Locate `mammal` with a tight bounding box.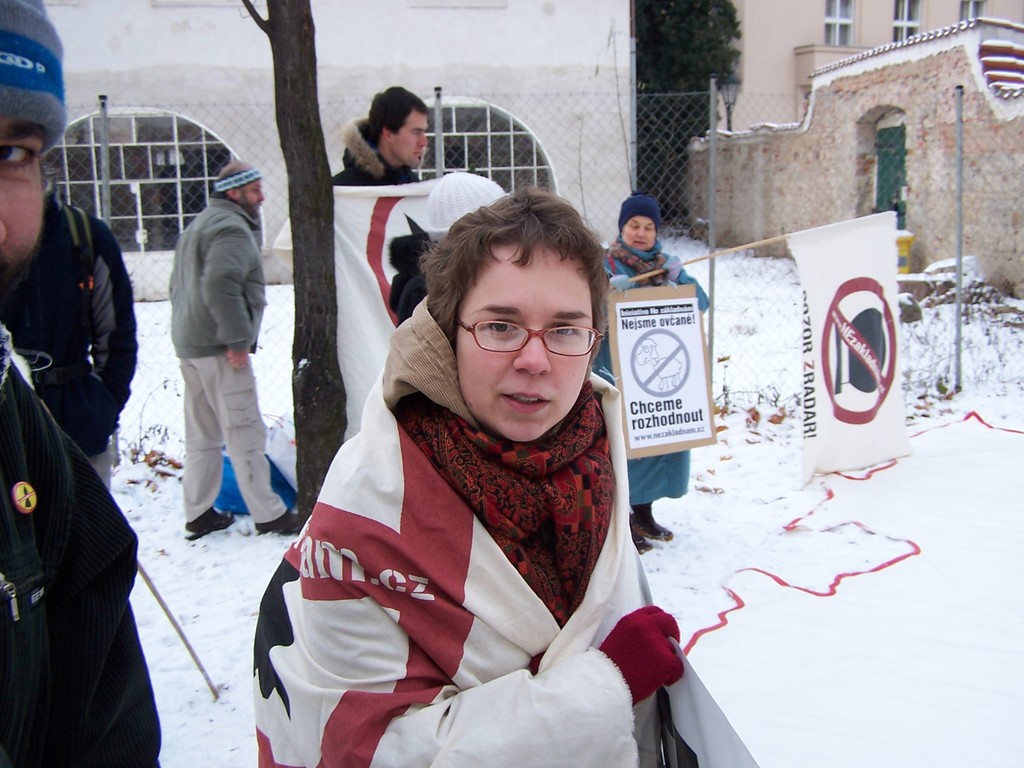
rect(392, 168, 509, 333).
